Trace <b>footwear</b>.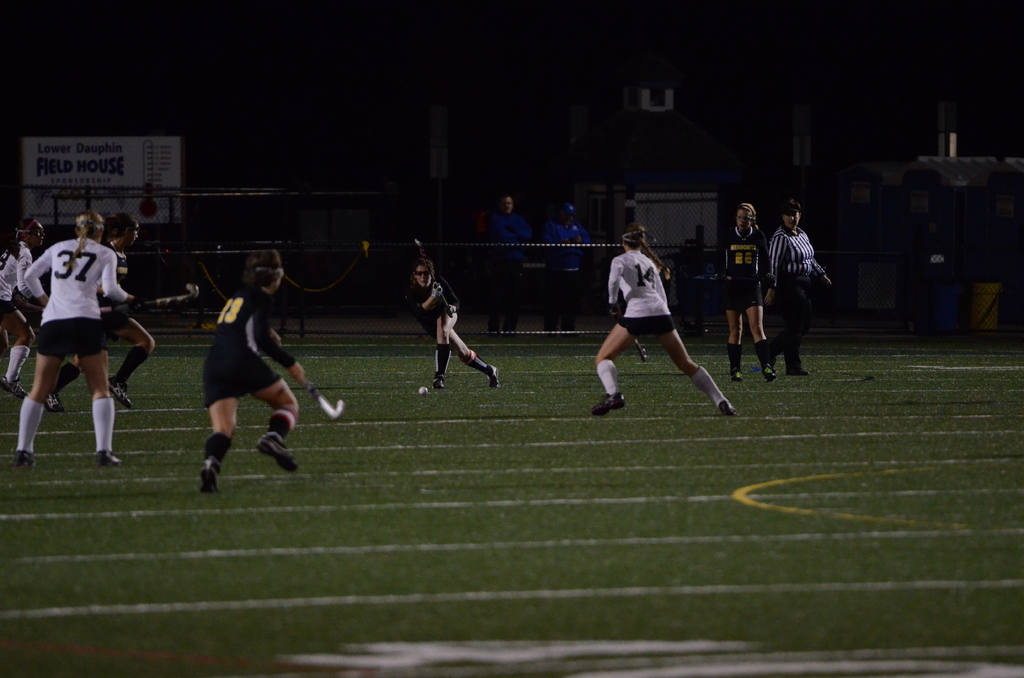
Traced to bbox=(256, 431, 296, 470).
